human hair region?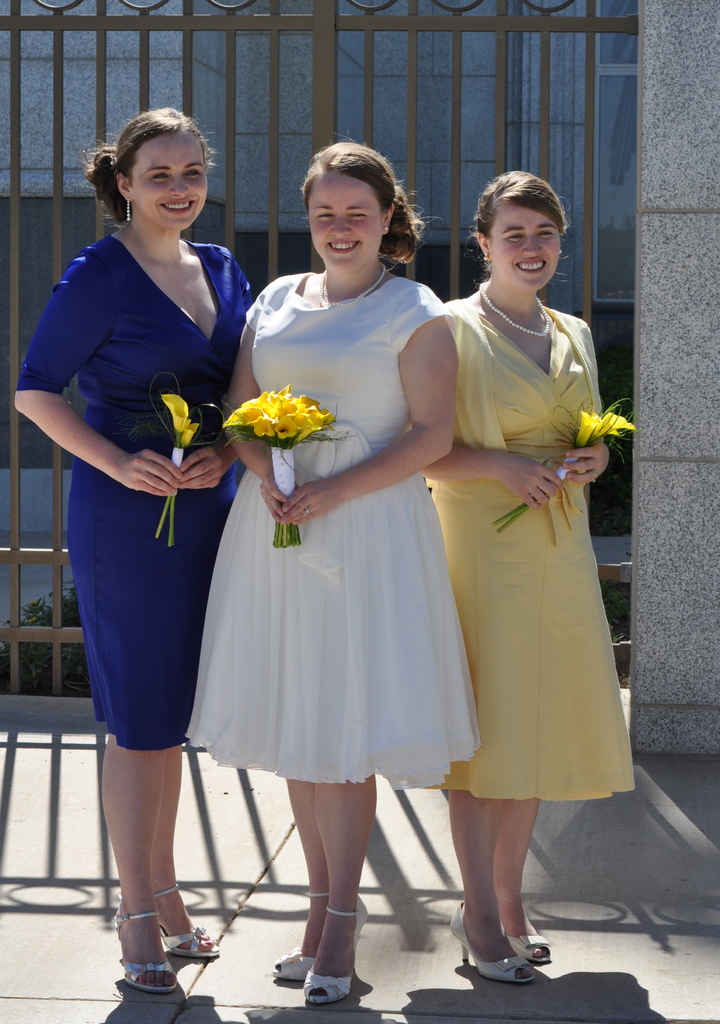
[x1=83, y1=108, x2=216, y2=221]
